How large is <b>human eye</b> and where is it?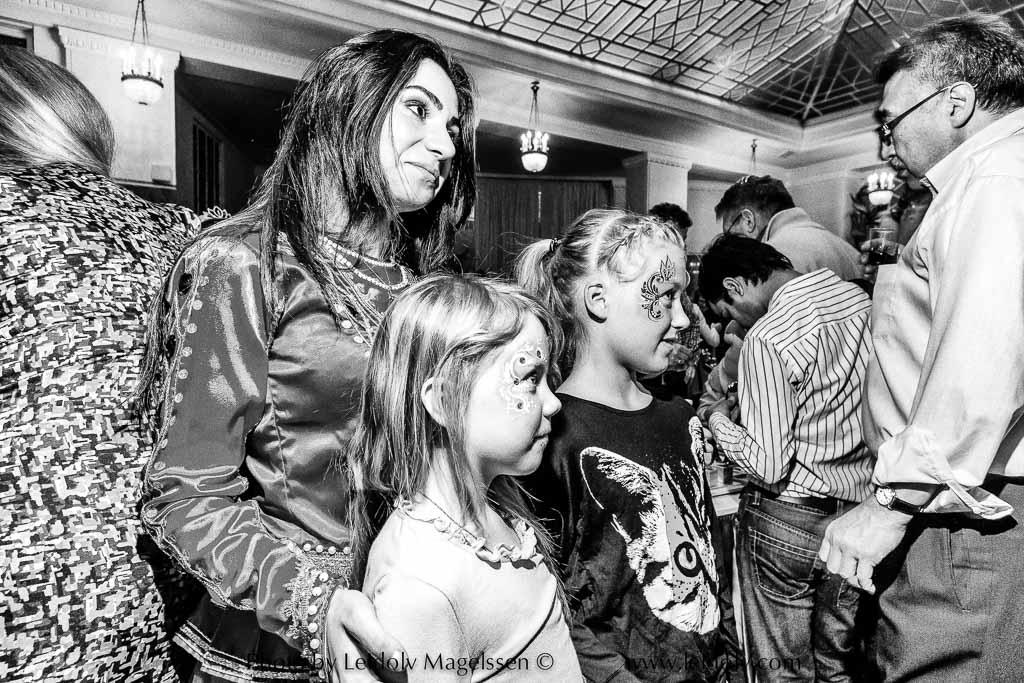
Bounding box: pyautogui.locateOnScreen(403, 97, 430, 122).
